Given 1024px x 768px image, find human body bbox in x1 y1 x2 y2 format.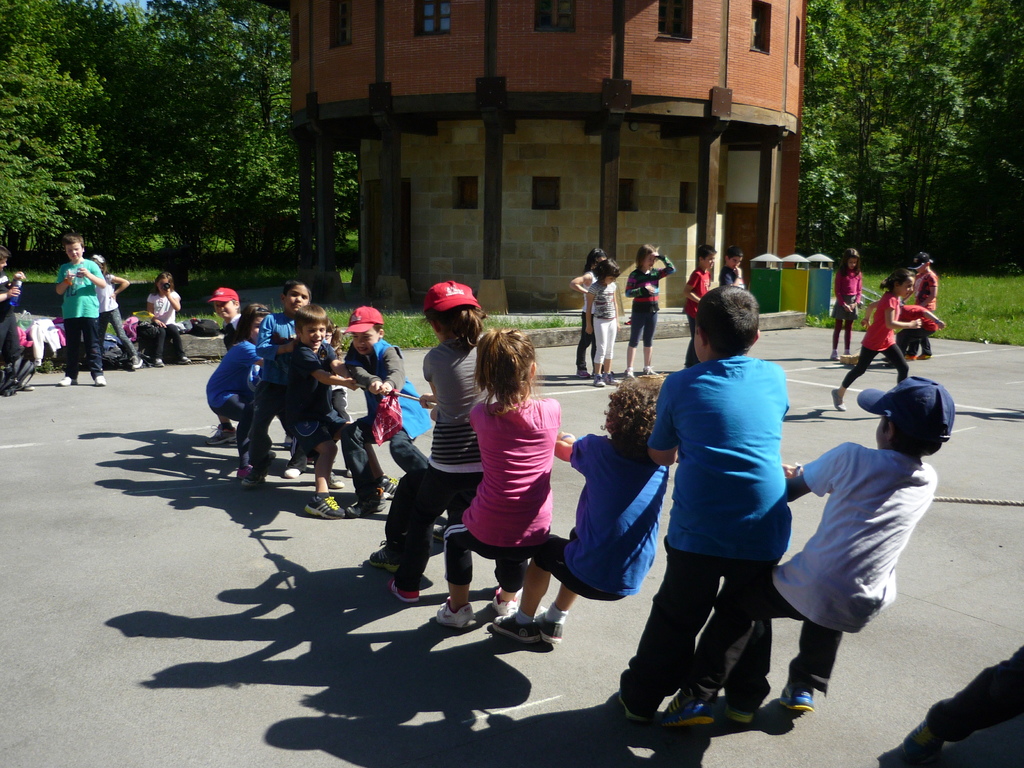
829 288 911 413.
